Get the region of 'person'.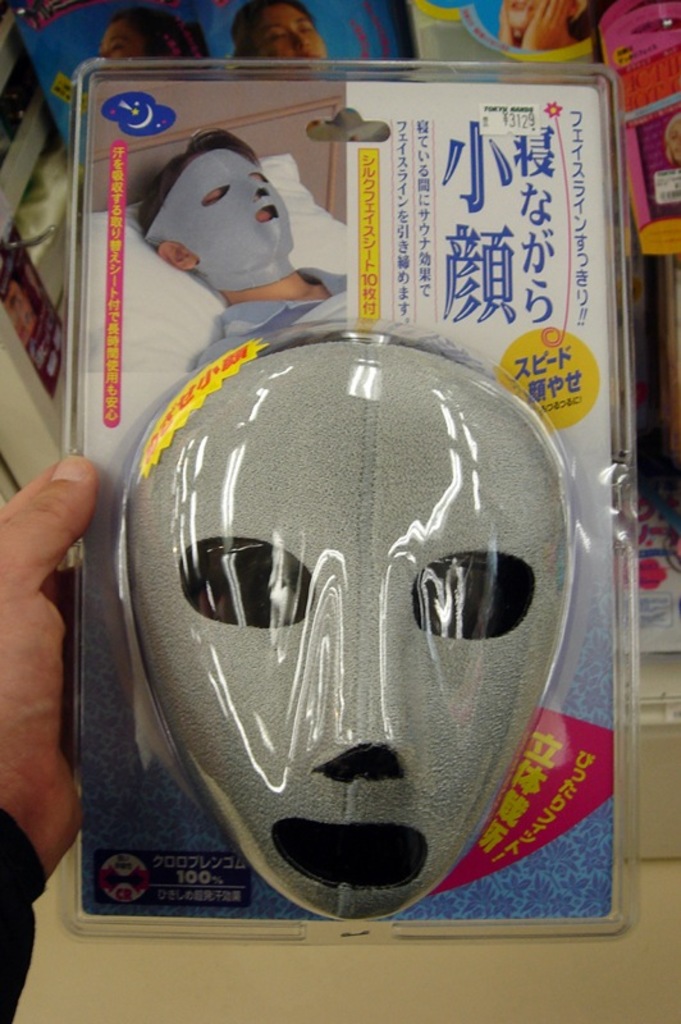
l=0, t=447, r=88, b=1023.
